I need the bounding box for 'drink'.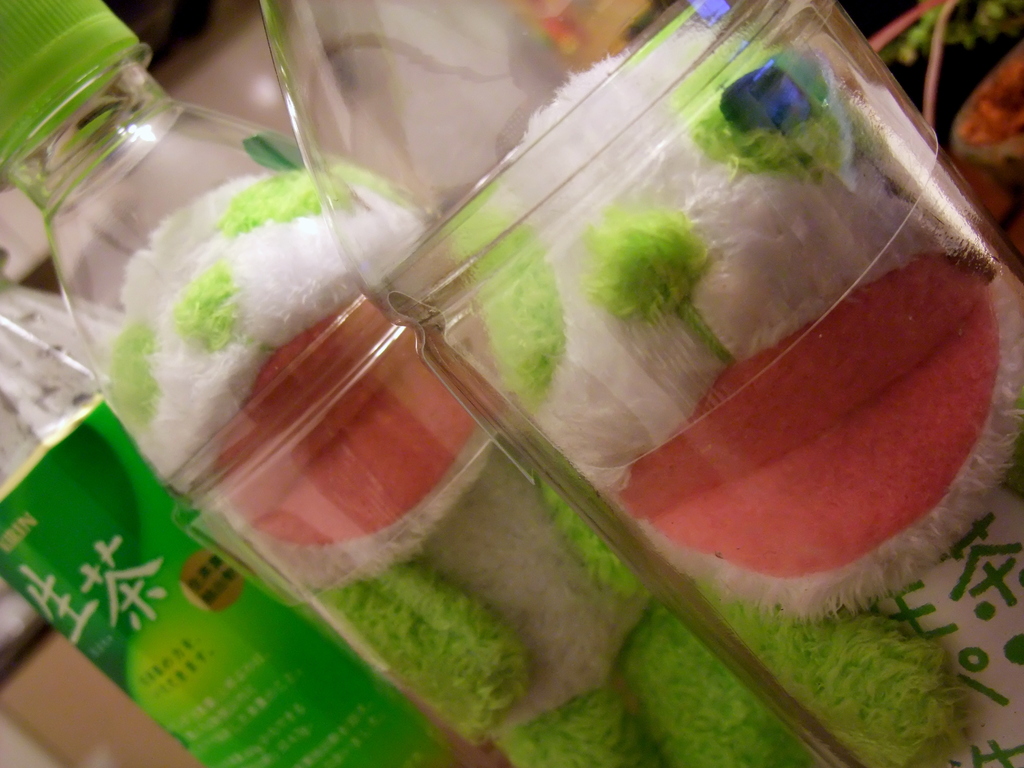
Here it is: crop(116, 67, 937, 727).
